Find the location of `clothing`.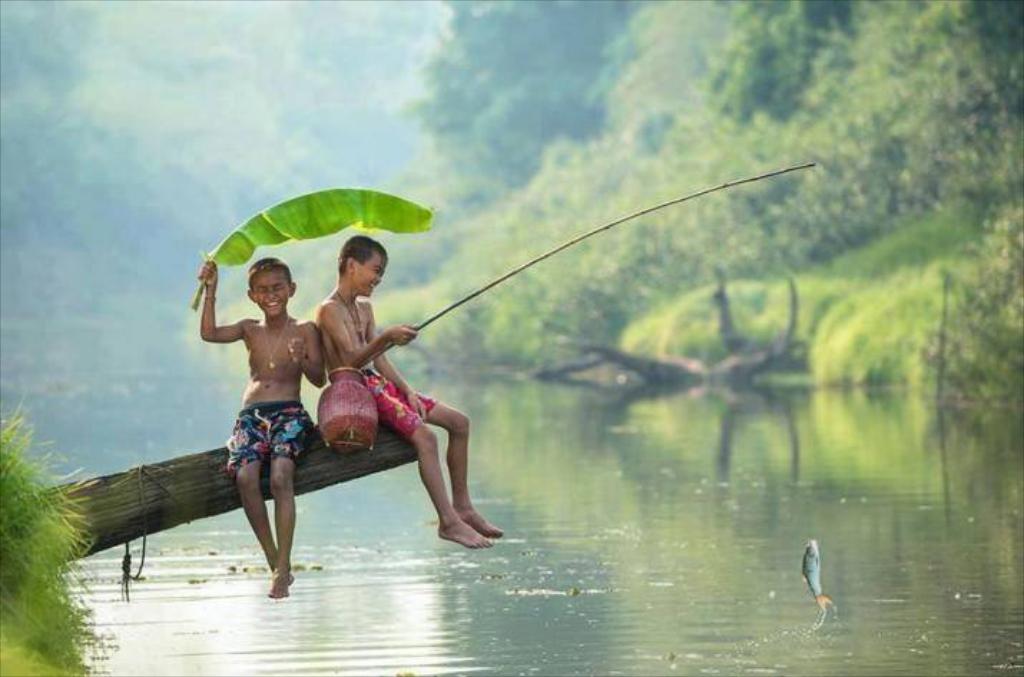
Location: x1=355 y1=372 x2=443 y2=432.
